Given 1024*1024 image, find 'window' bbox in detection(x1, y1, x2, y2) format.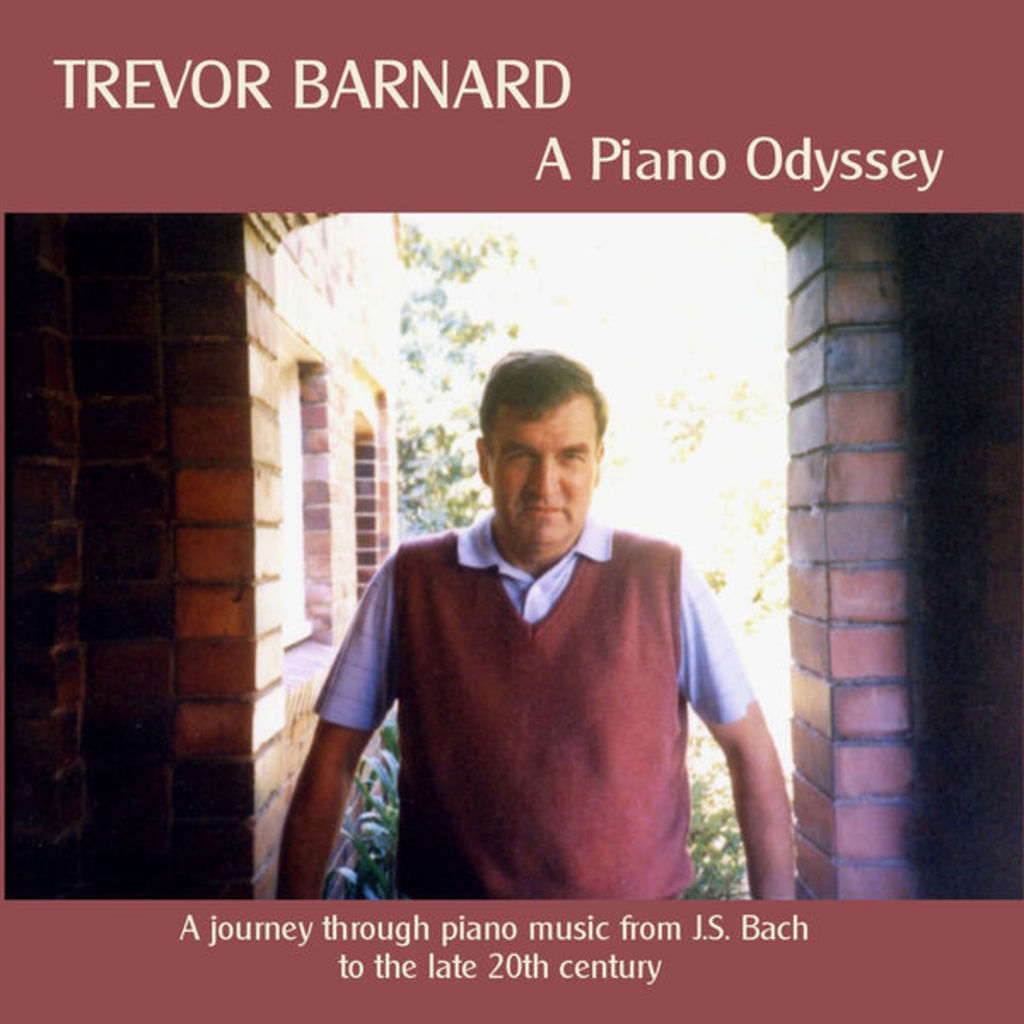
detection(285, 357, 335, 681).
